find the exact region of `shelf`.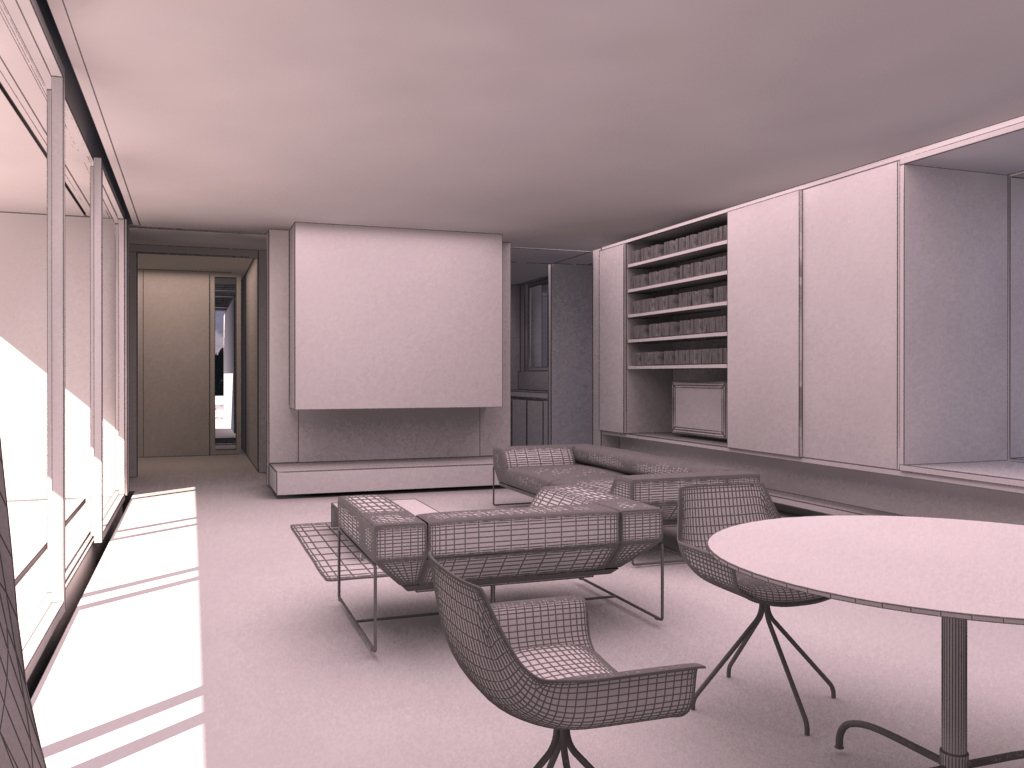
Exact region: select_region(629, 299, 725, 338).
